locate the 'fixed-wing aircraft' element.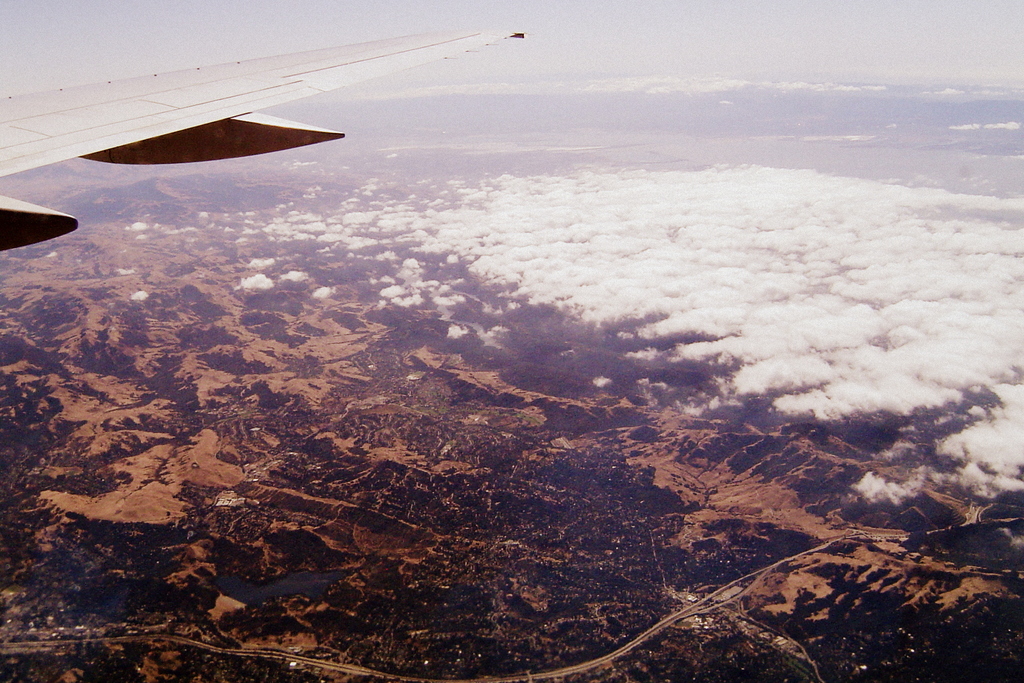
Element bbox: (0,17,534,256).
